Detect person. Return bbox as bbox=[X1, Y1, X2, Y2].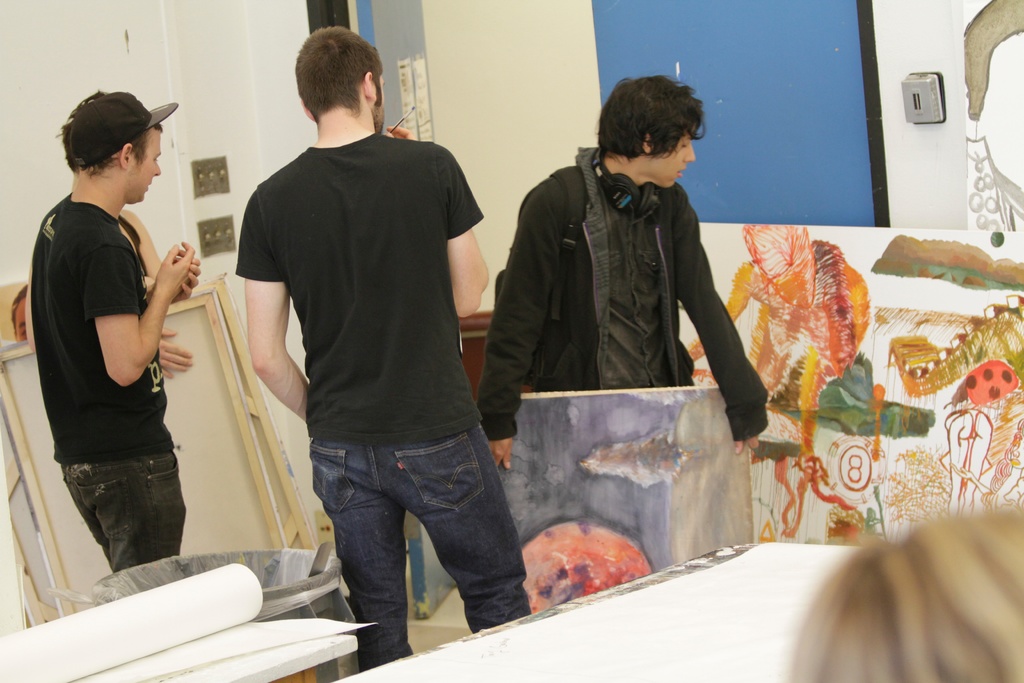
bbox=[241, 29, 535, 672].
